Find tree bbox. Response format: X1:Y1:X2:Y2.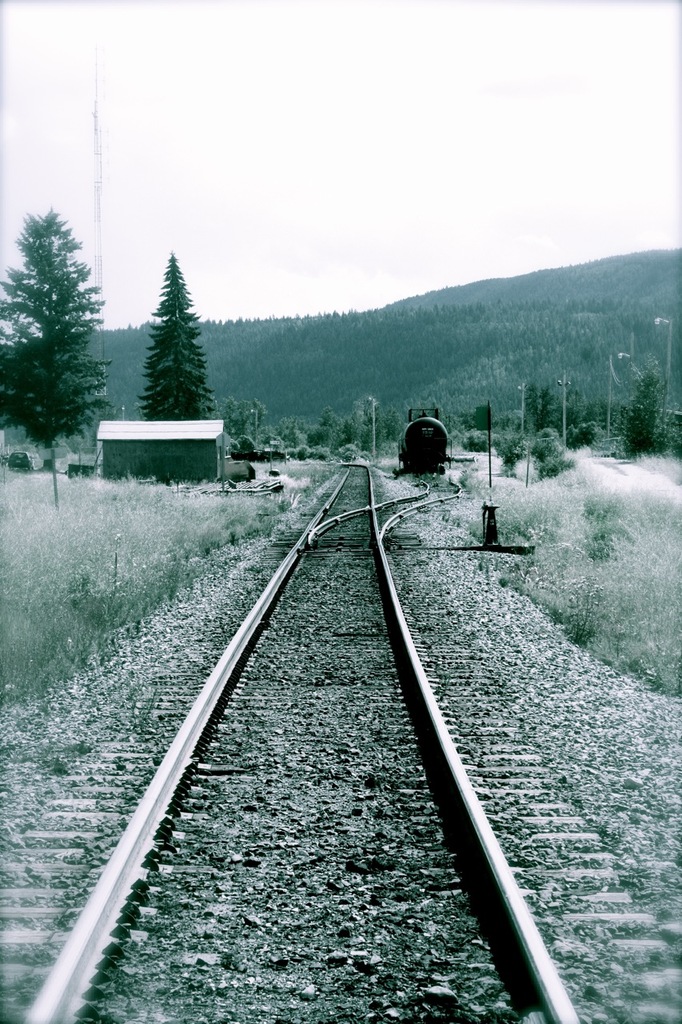
142:244:222:427.
